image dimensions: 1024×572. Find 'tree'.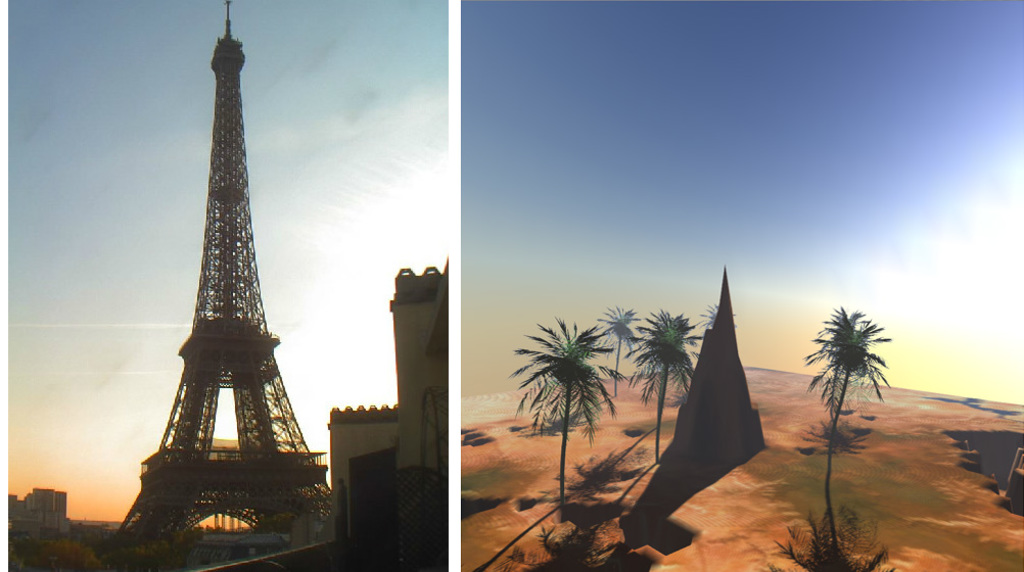
596,303,645,397.
